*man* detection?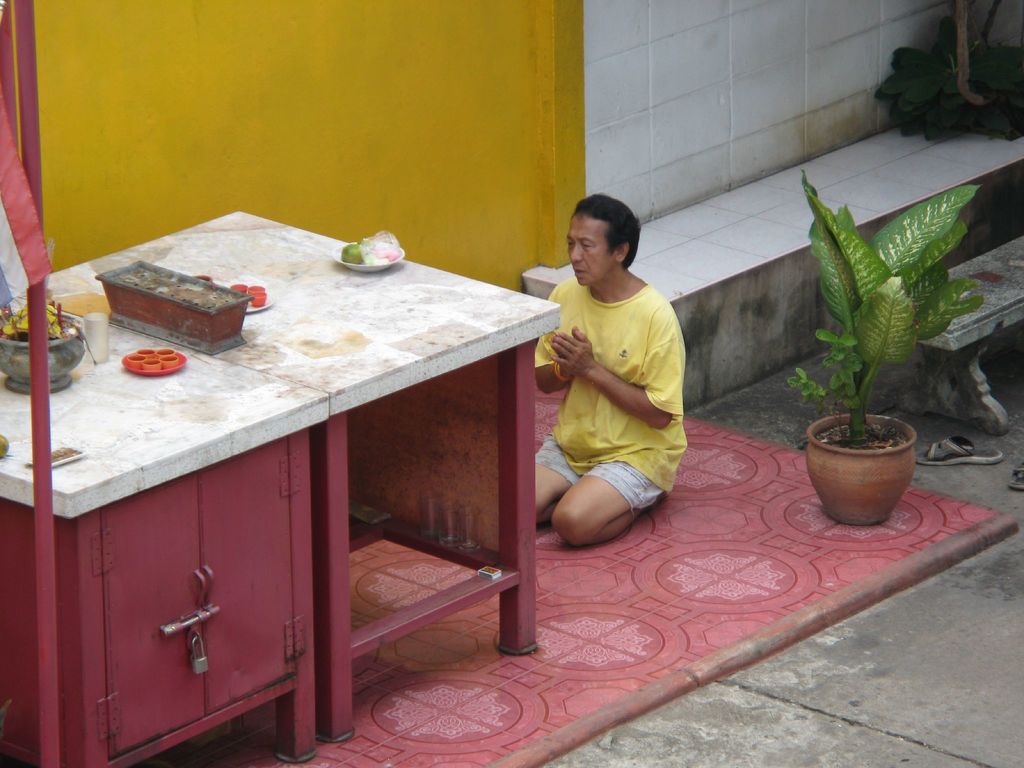
[x1=538, y1=191, x2=690, y2=545]
